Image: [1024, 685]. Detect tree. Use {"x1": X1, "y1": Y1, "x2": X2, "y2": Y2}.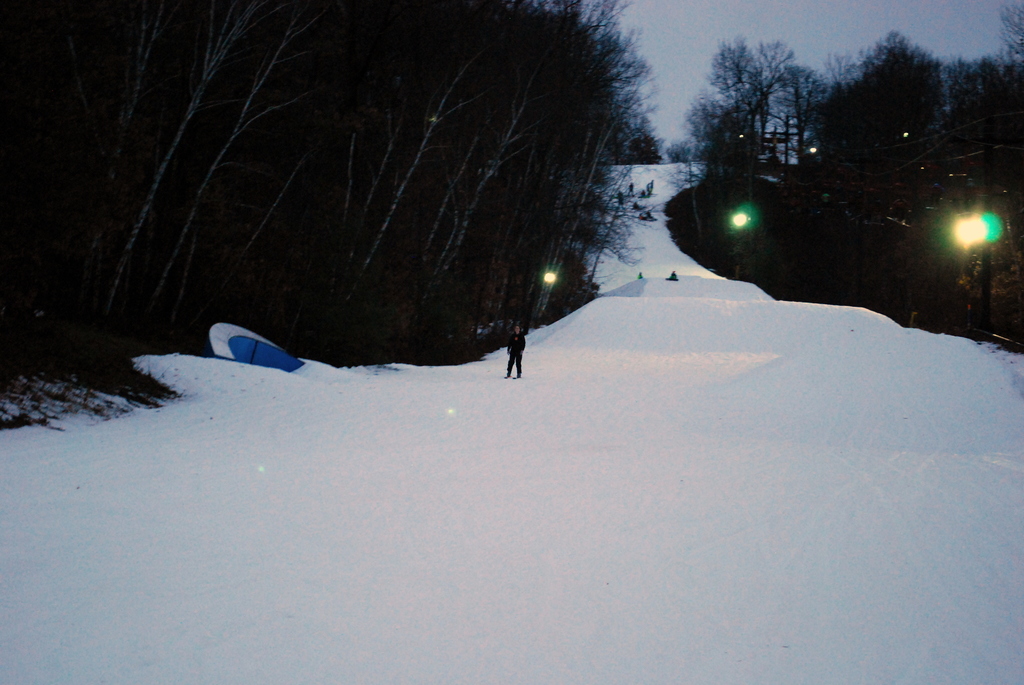
{"x1": 3, "y1": 0, "x2": 279, "y2": 326}.
